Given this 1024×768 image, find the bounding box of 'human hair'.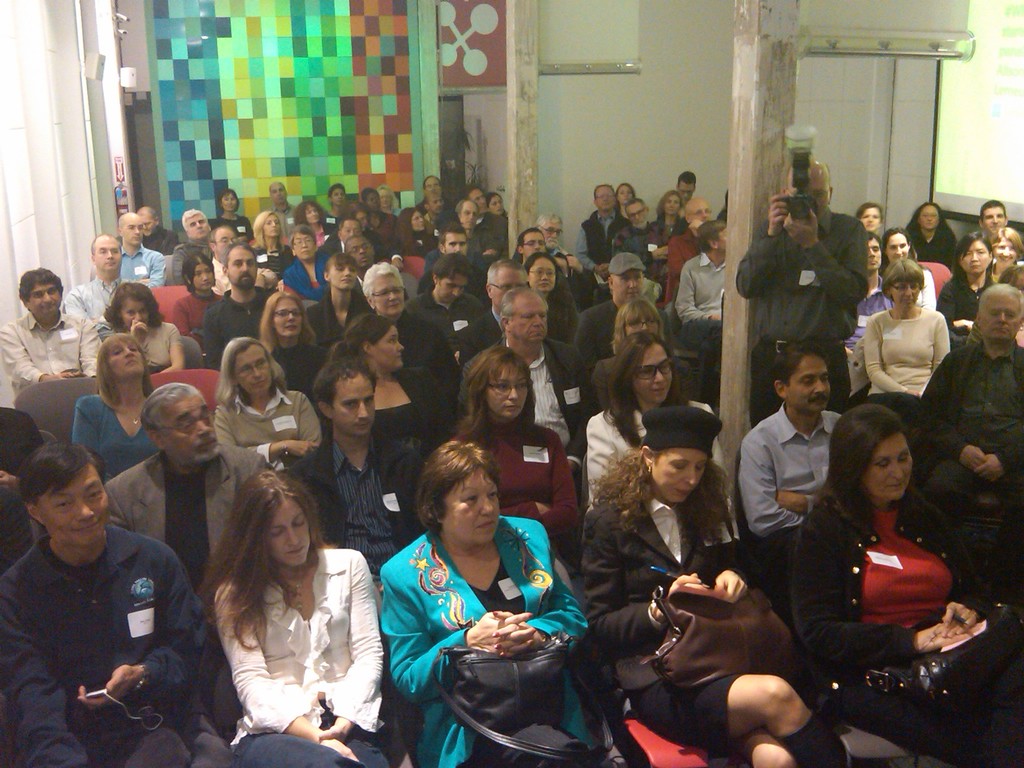
box(623, 198, 647, 225).
